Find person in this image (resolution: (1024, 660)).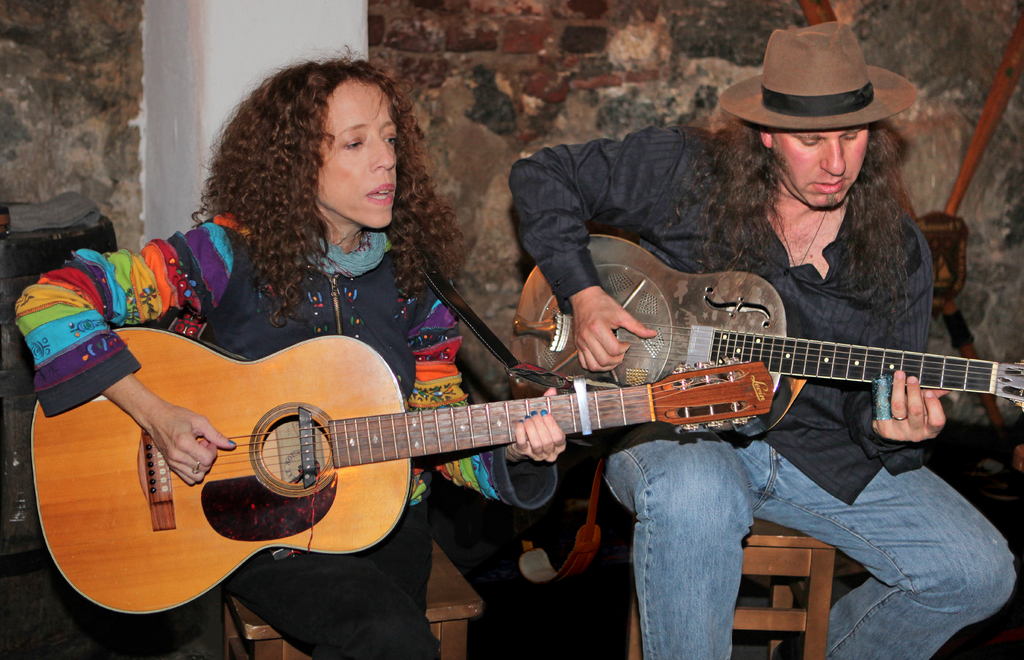
locate(509, 24, 1023, 659).
